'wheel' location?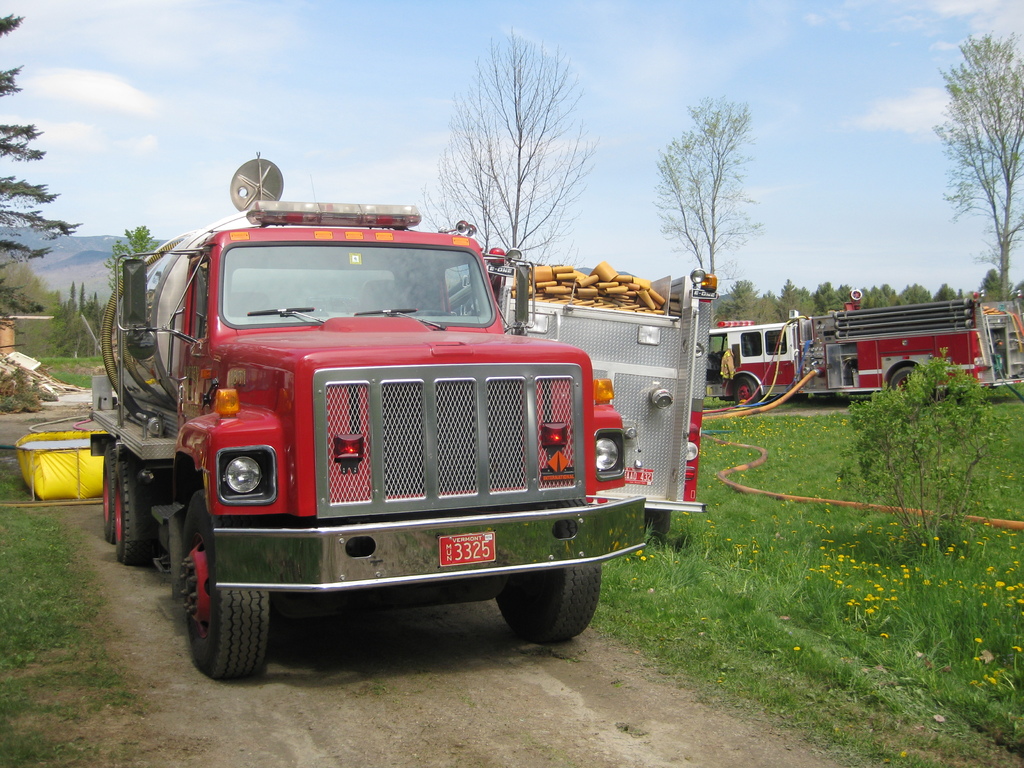
x1=117, y1=452, x2=149, y2=566
